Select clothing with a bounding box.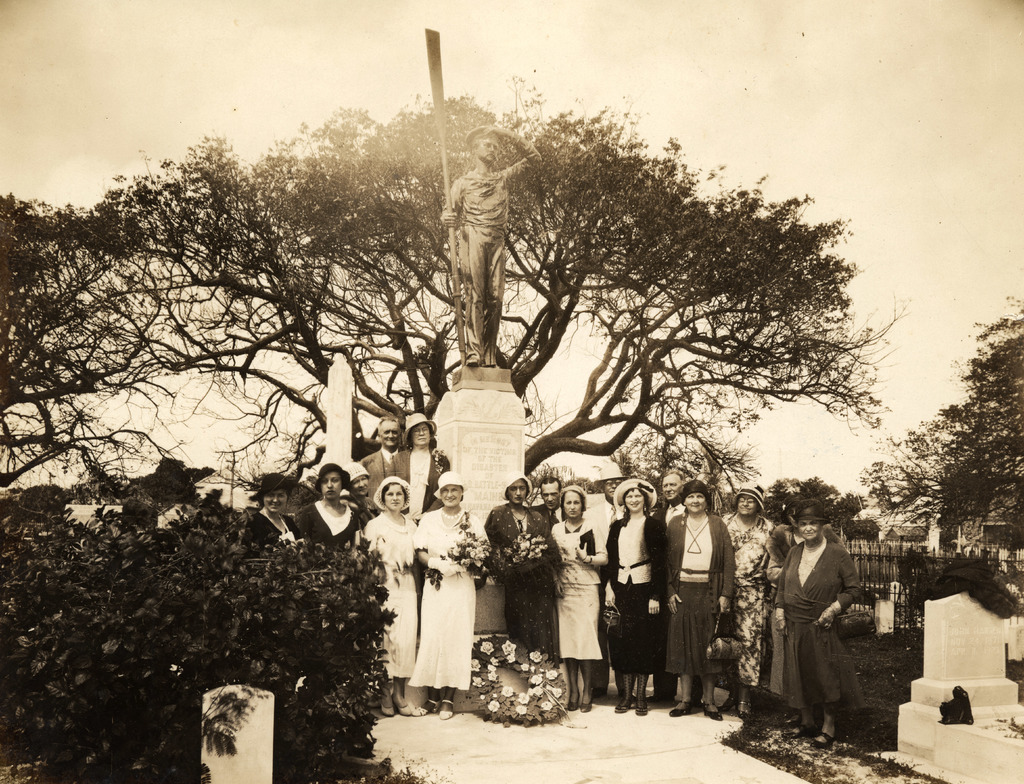
<bbox>306, 506, 366, 544</bbox>.
